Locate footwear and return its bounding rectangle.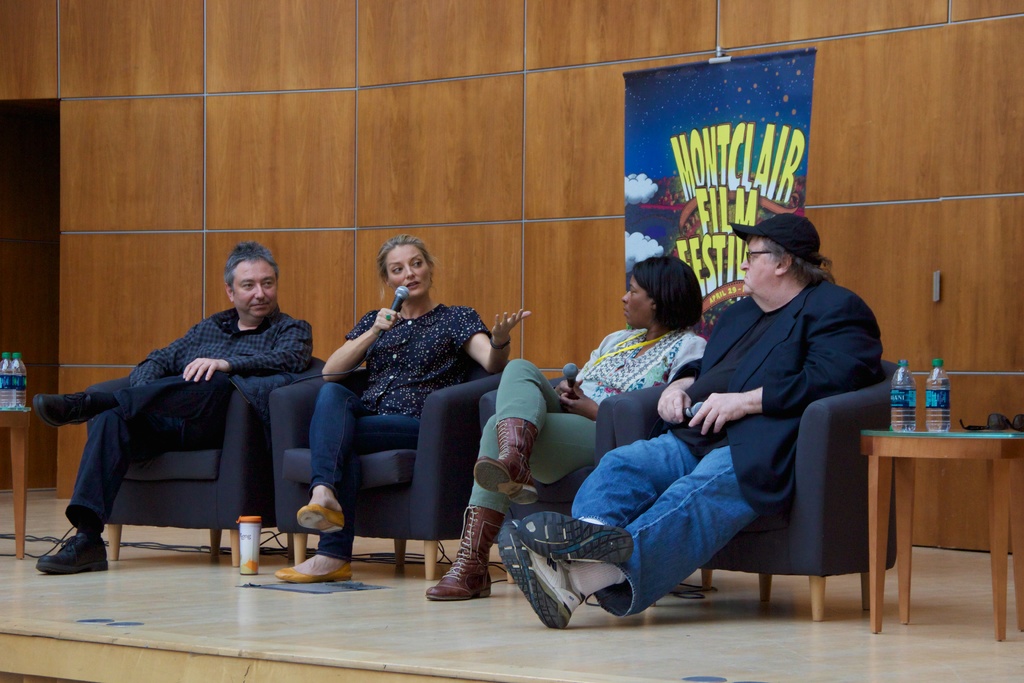
{"left": 39, "top": 527, "right": 103, "bottom": 567}.
